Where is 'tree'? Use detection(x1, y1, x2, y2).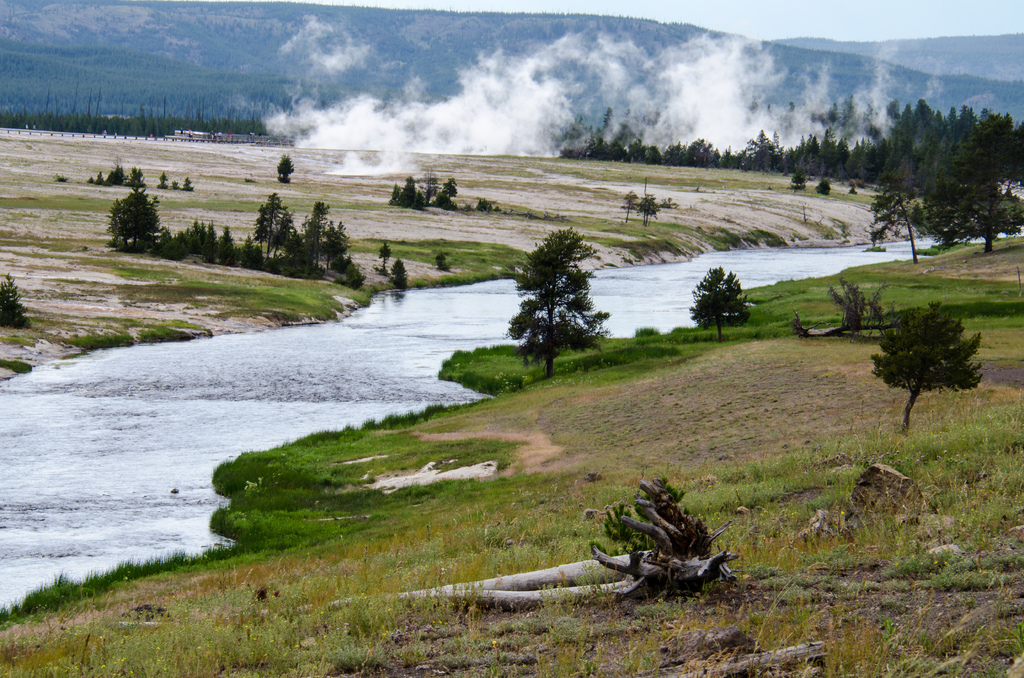
detection(682, 260, 745, 341).
